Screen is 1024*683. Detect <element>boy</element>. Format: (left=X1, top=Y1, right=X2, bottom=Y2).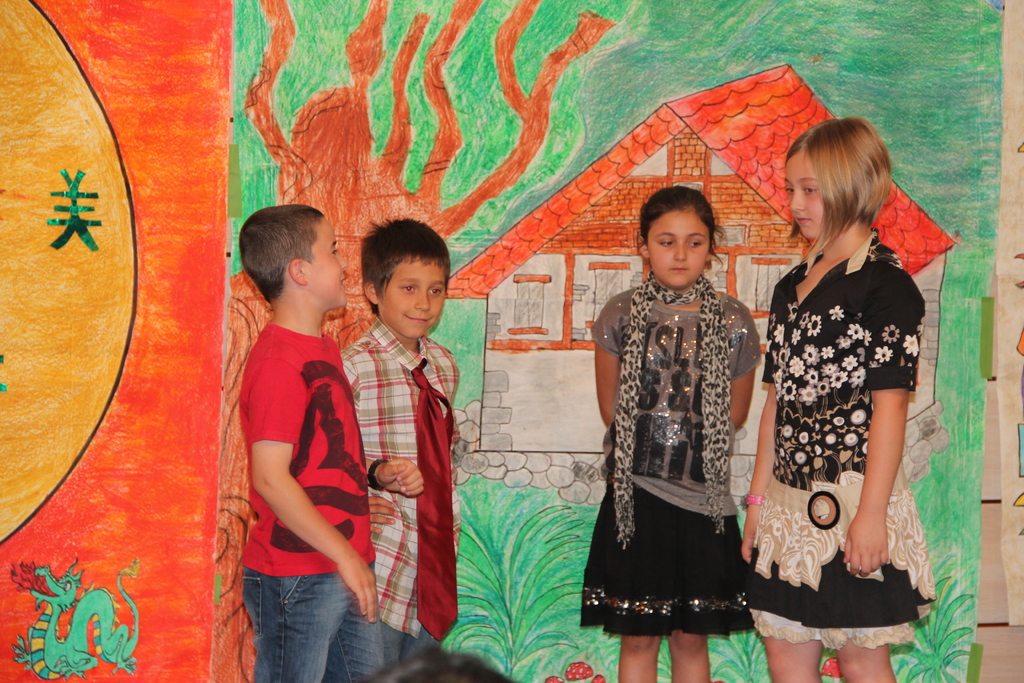
(left=342, top=218, right=460, bottom=666).
